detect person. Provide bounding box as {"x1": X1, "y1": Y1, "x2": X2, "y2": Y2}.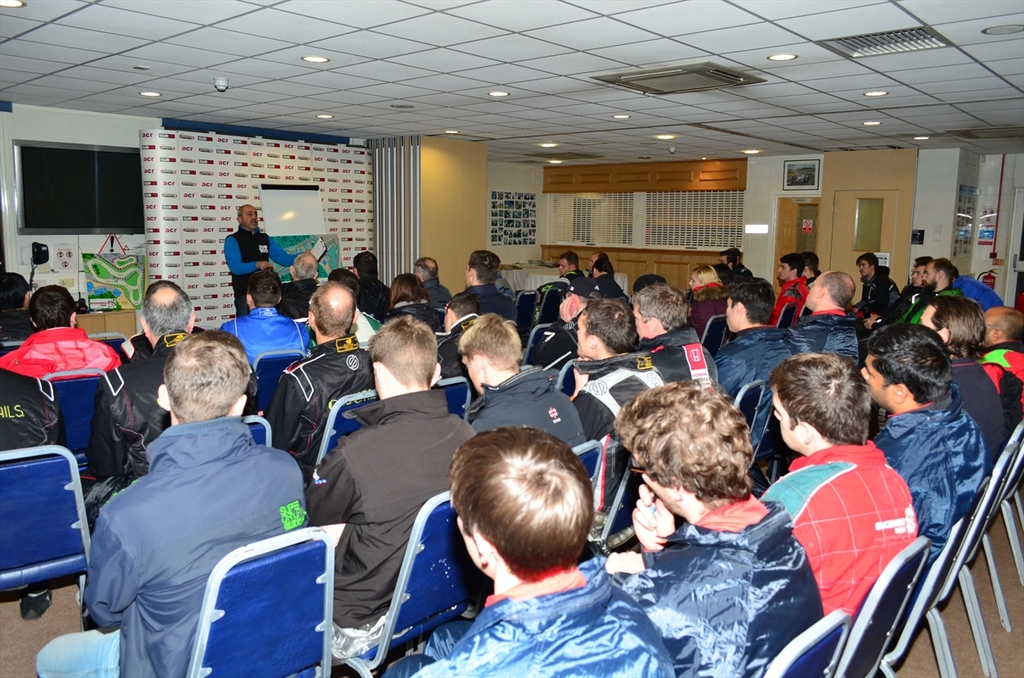
{"x1": 36, "y1": 330, "x2": 309, "y2": 677}.
